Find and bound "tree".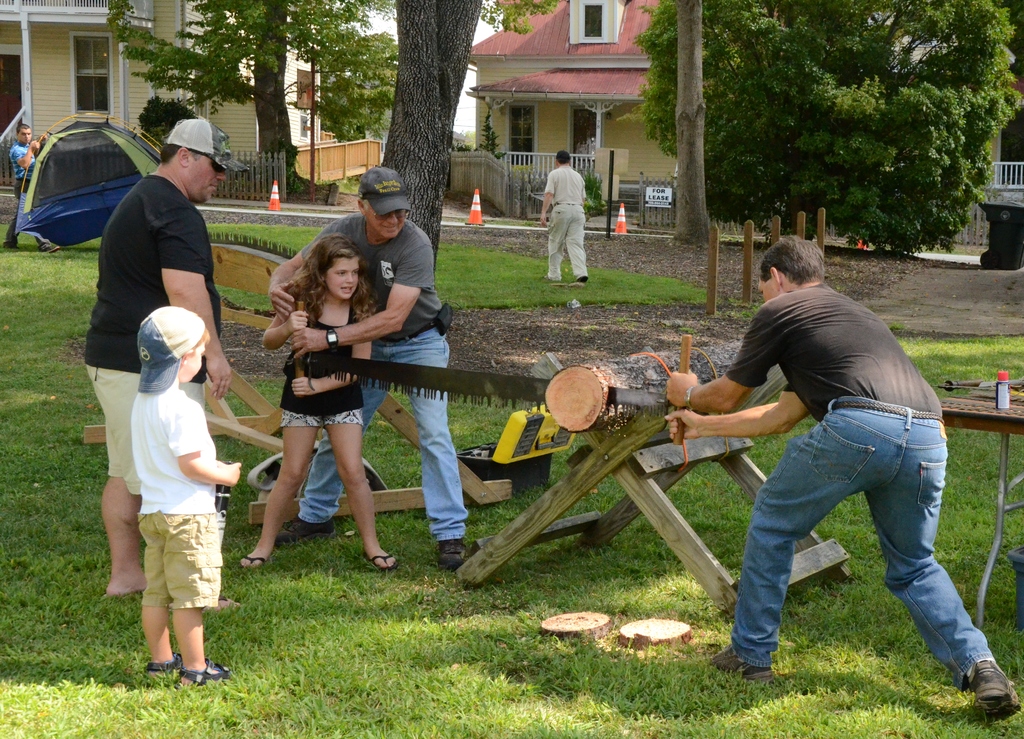
Bound: detection(635, 29, 1017, 268).
